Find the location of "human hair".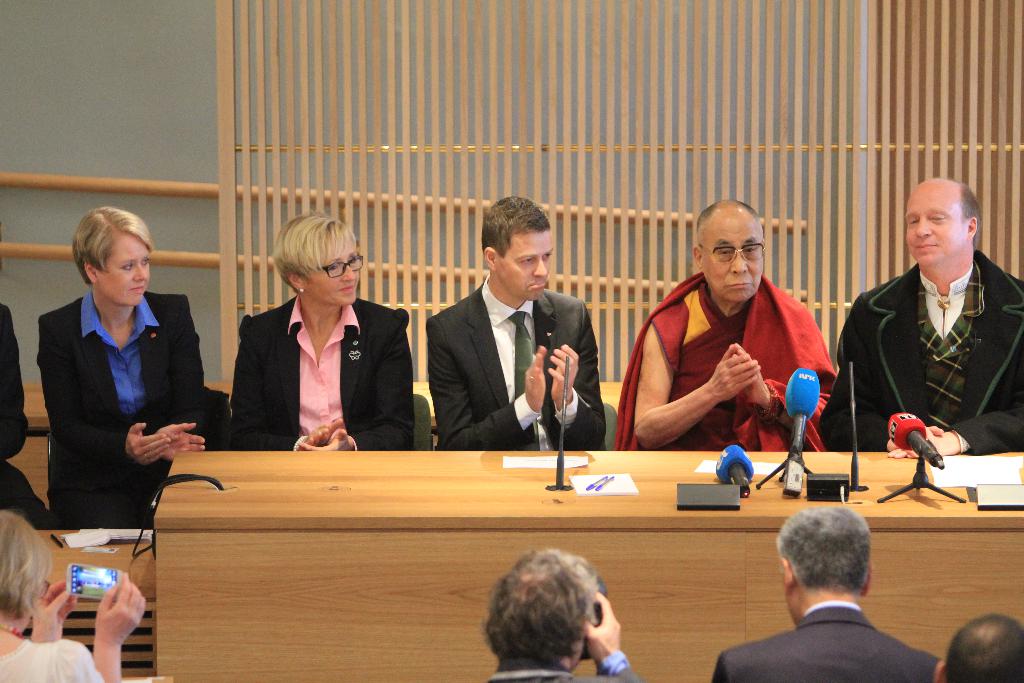
Location: crop(266, 211, 353, 306).
